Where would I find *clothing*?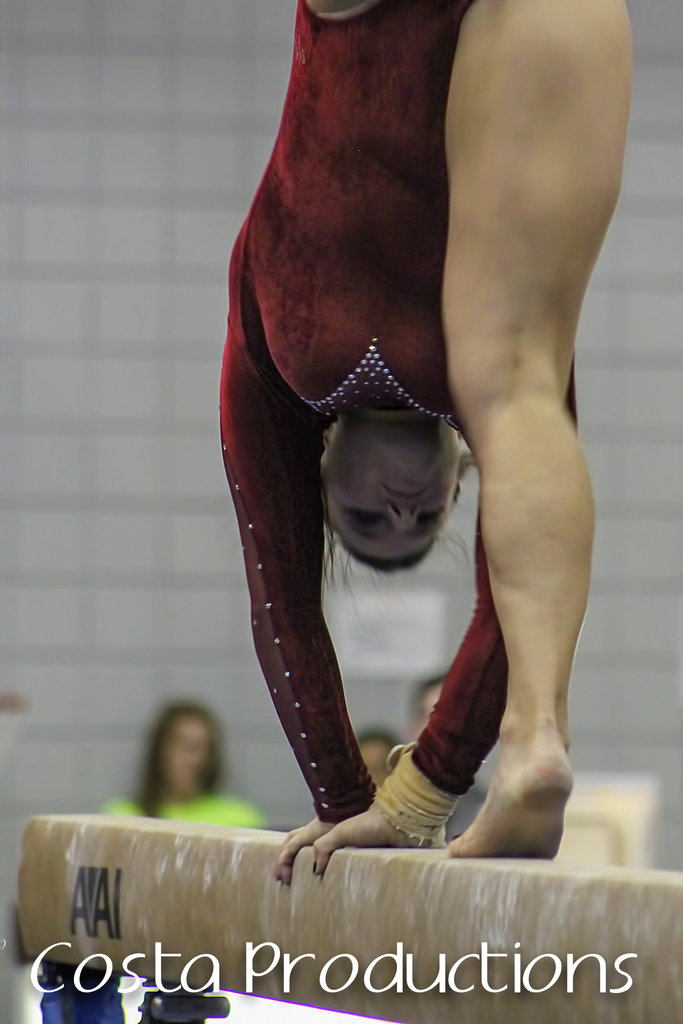
At 201/0/638/869.
